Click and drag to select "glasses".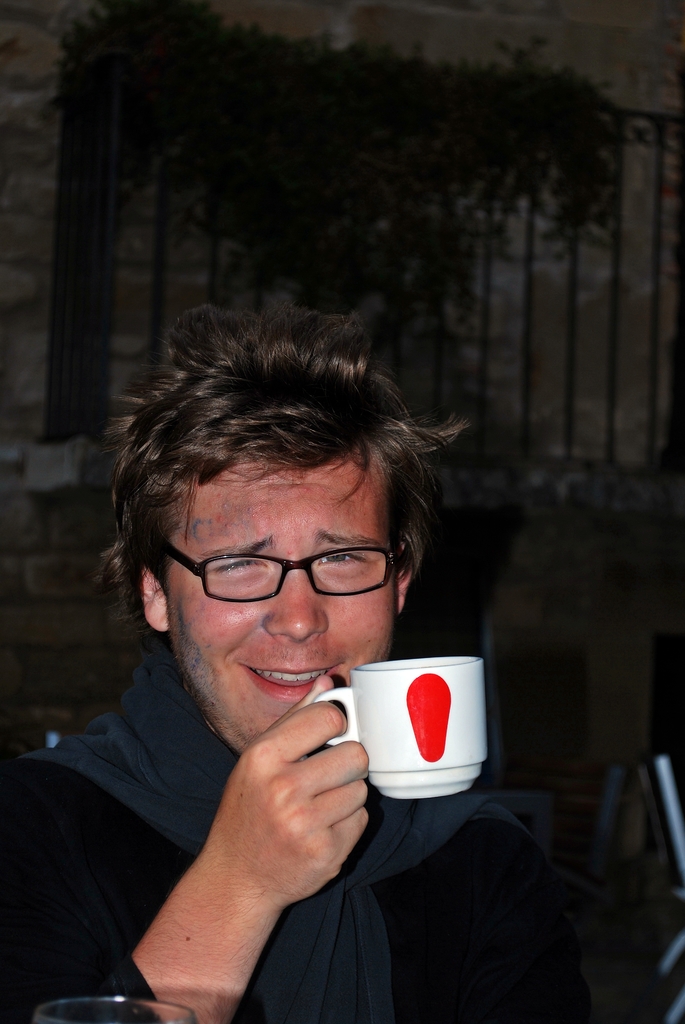
Selection: box(151, 534, 409, 612).
